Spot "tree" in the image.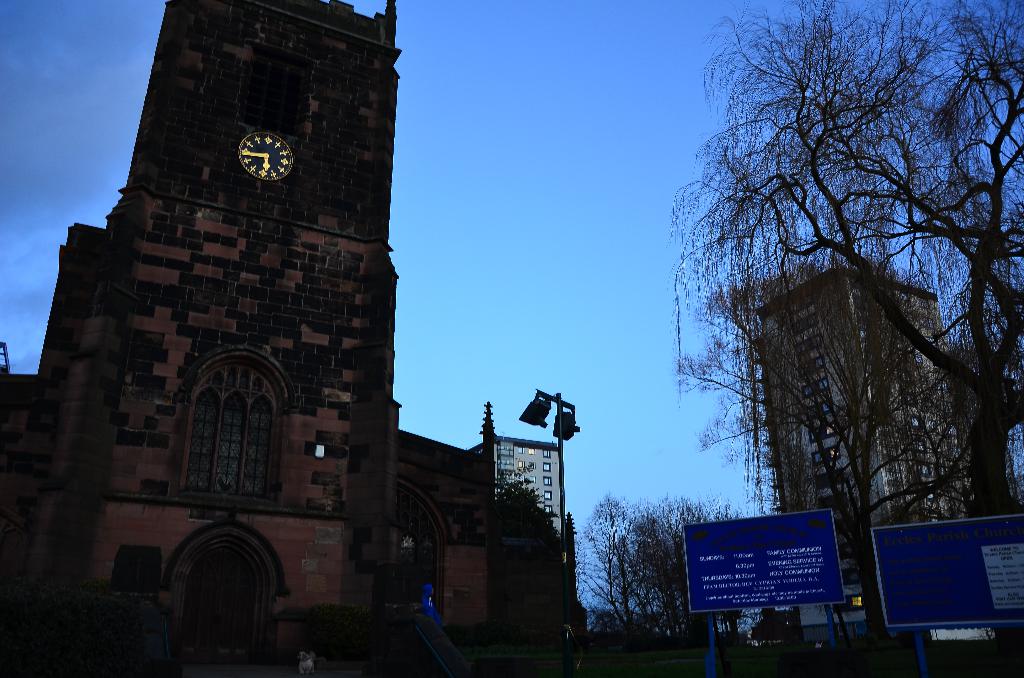
"tree" found at <region>575, 494, 649, 625</region>.
